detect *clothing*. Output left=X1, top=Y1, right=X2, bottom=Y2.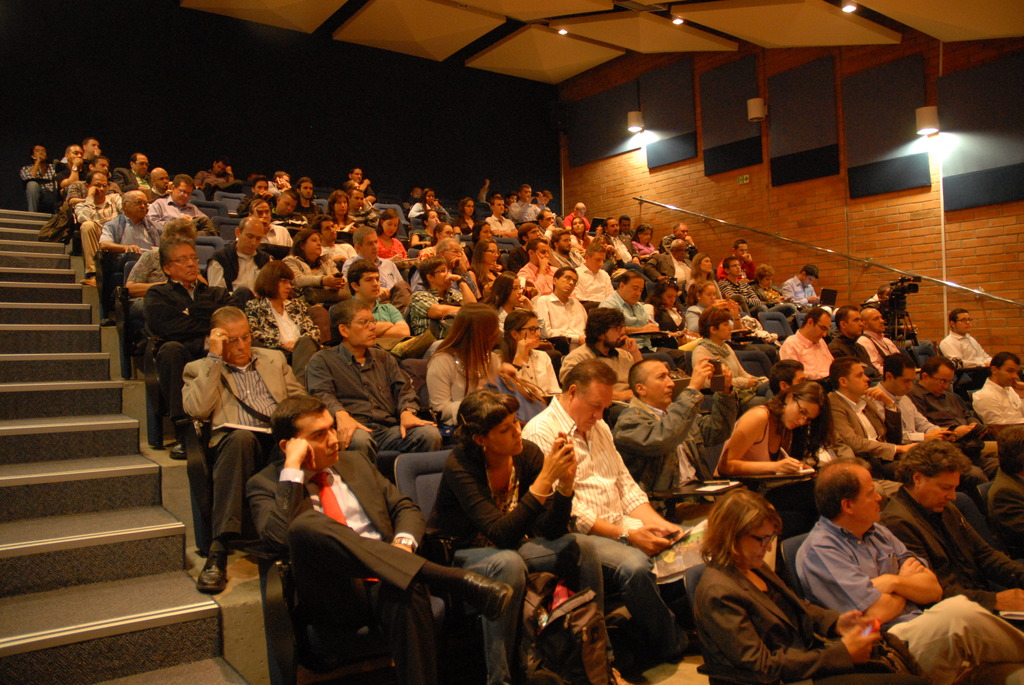
left=268, top=225, right=288, bottom=248.
